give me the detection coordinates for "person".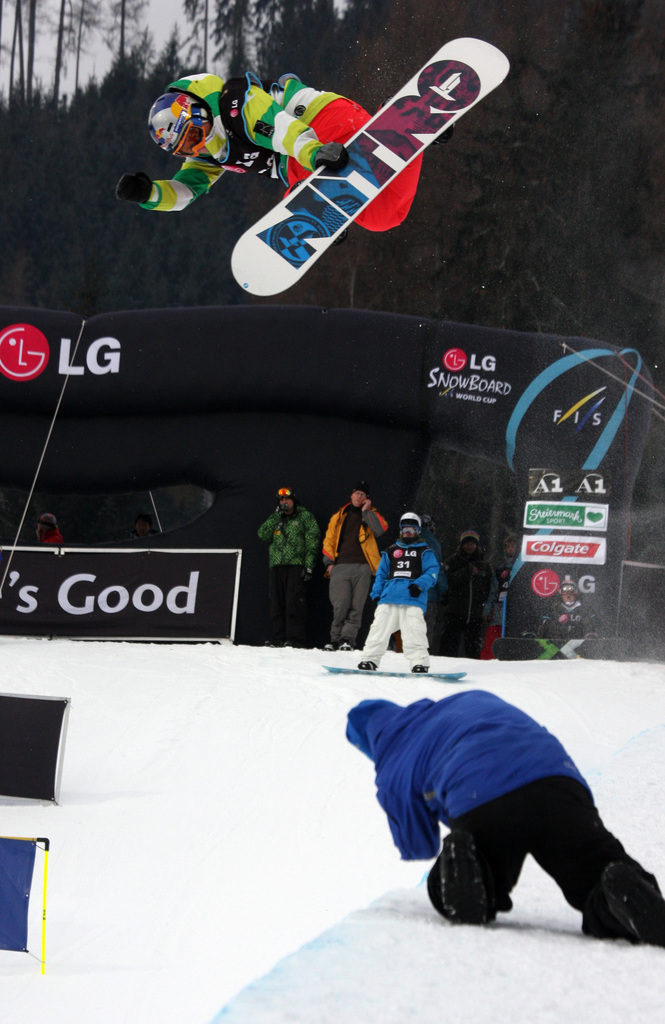
(247,475,319,655).
